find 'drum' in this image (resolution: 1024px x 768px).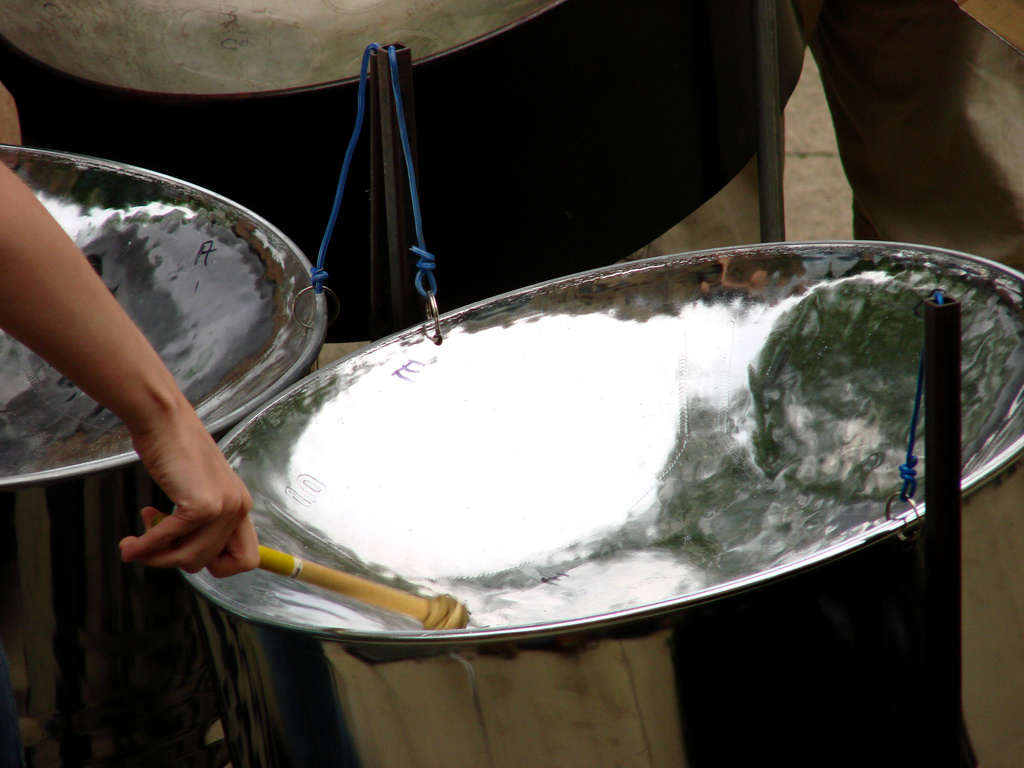
[x1=0, y1=140, x2=327, y2=767].
